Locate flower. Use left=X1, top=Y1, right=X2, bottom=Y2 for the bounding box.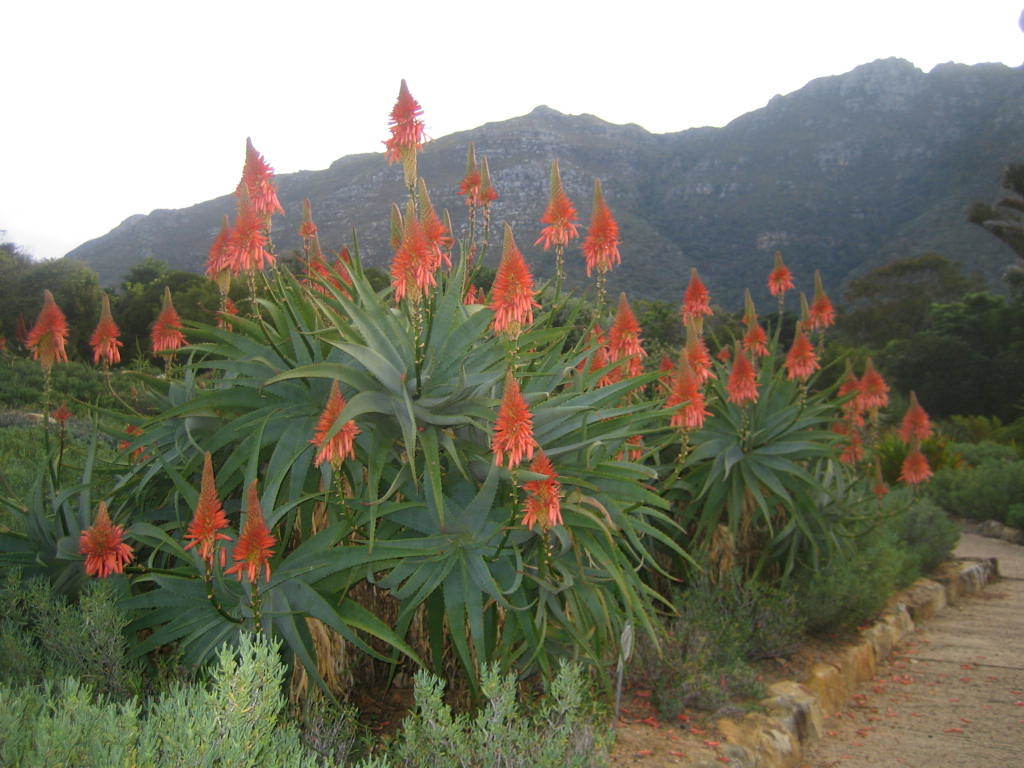
left=423, top=179, right=450, bottom=260.
